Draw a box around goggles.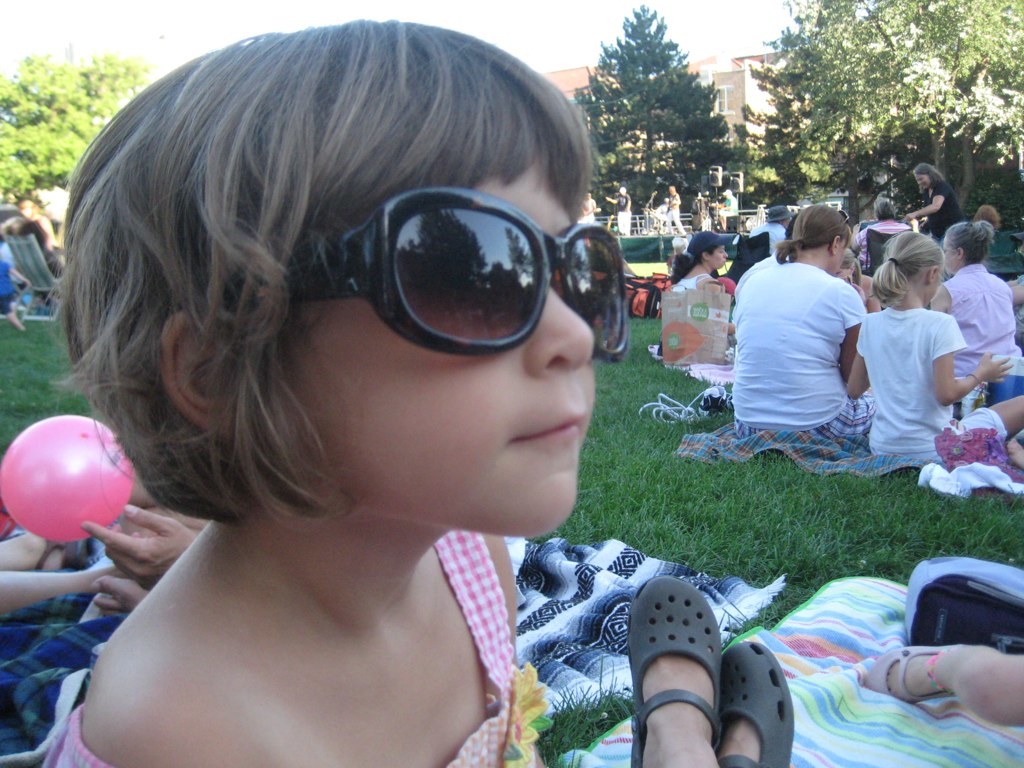
locate(226, 180, 627, 362).
